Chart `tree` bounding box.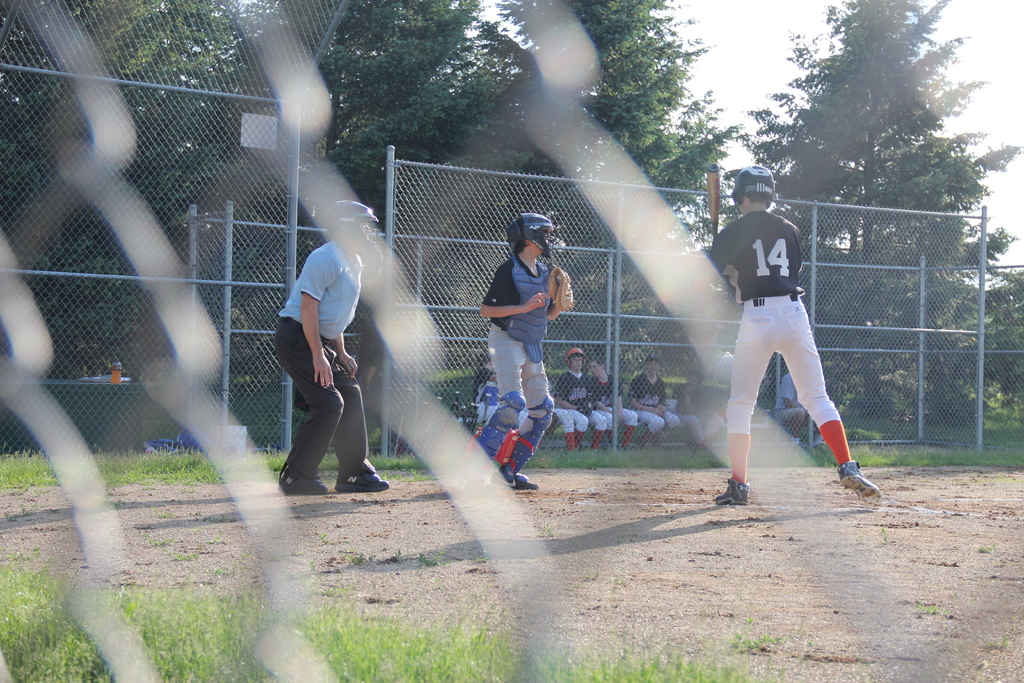
Charted: bbox=[175, 0, 526, 324].
